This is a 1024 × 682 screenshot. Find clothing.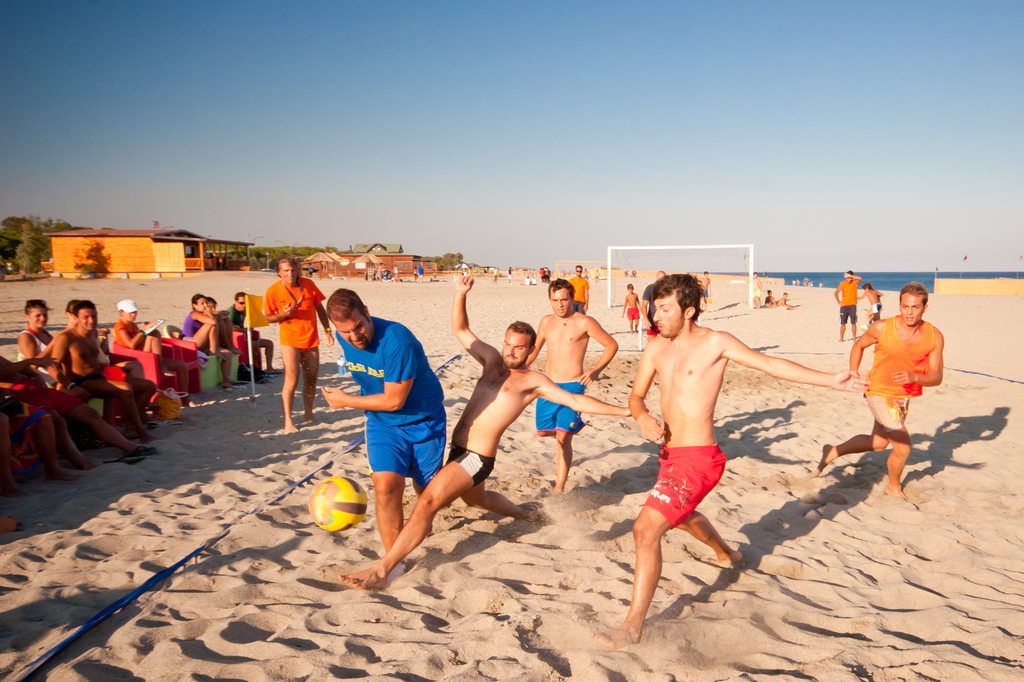
Bounding box: (529, 377, 591, 438).
